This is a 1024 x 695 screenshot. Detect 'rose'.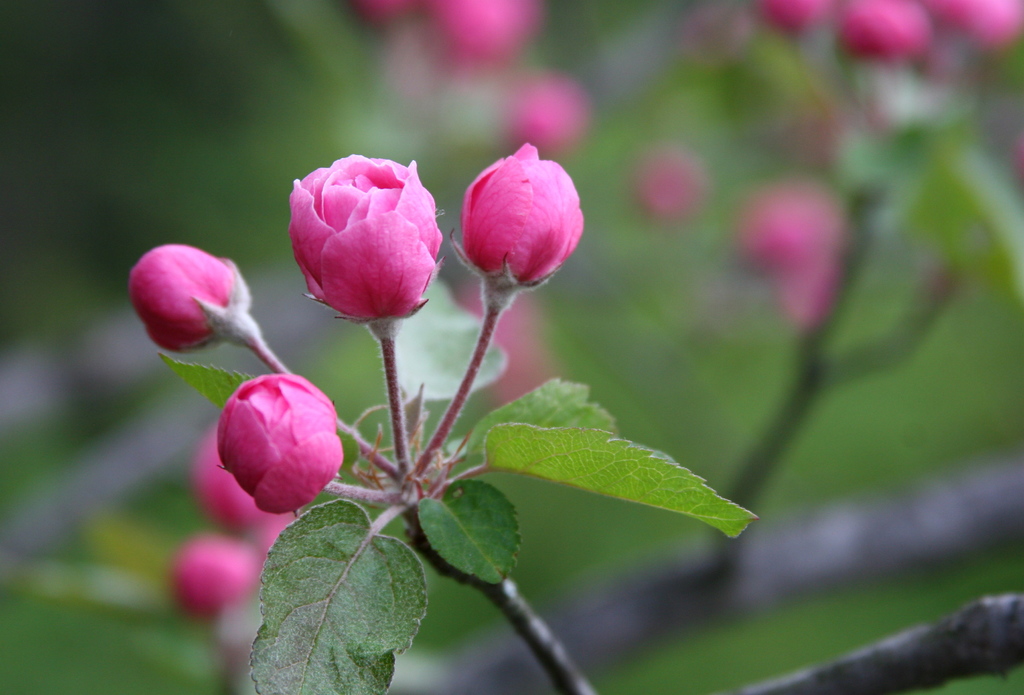
457 138 592 291.
